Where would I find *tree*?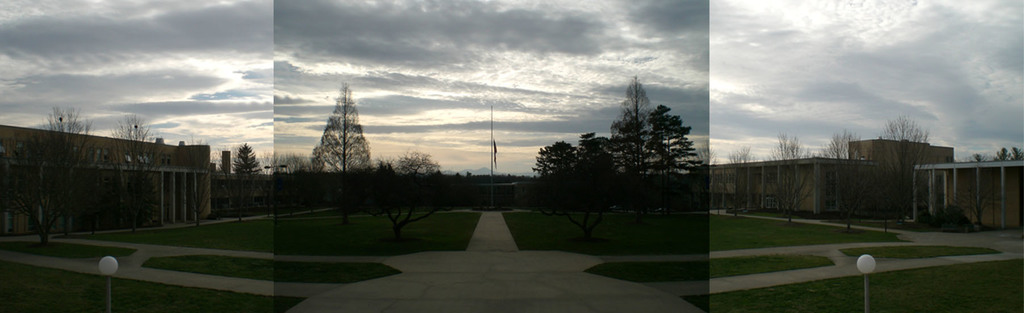
At {"left": 280, "top": 150, "right": 309, "bottom": 209}.
